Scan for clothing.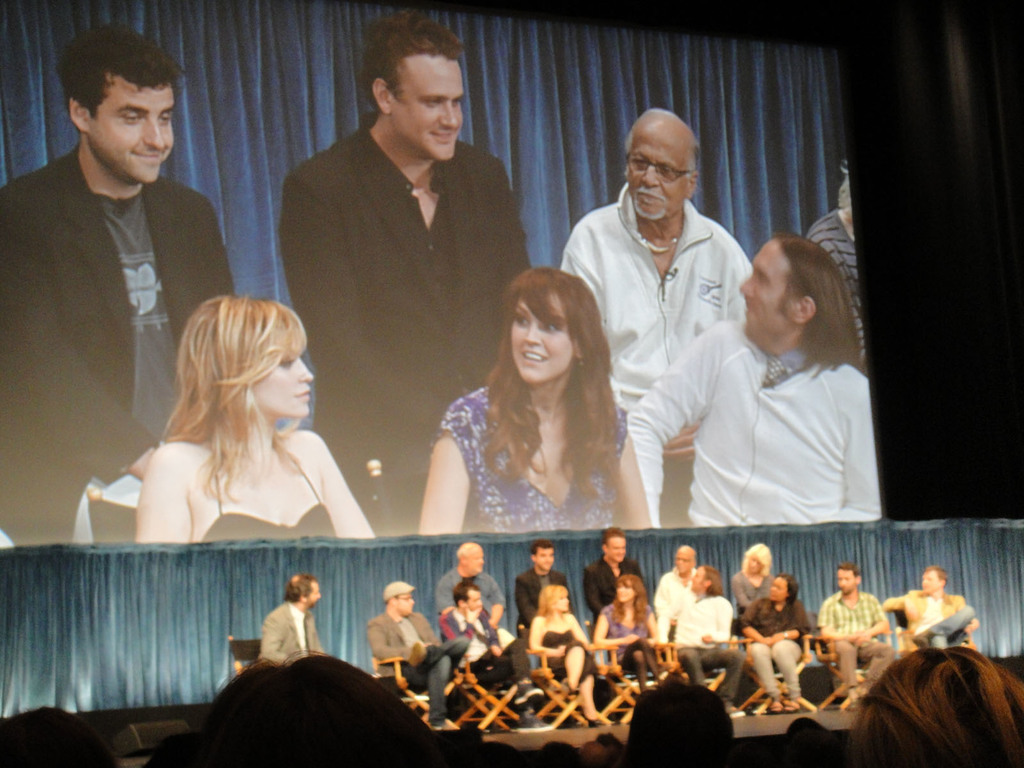
Scan result: bbox=(730, 566, 772, 618).
